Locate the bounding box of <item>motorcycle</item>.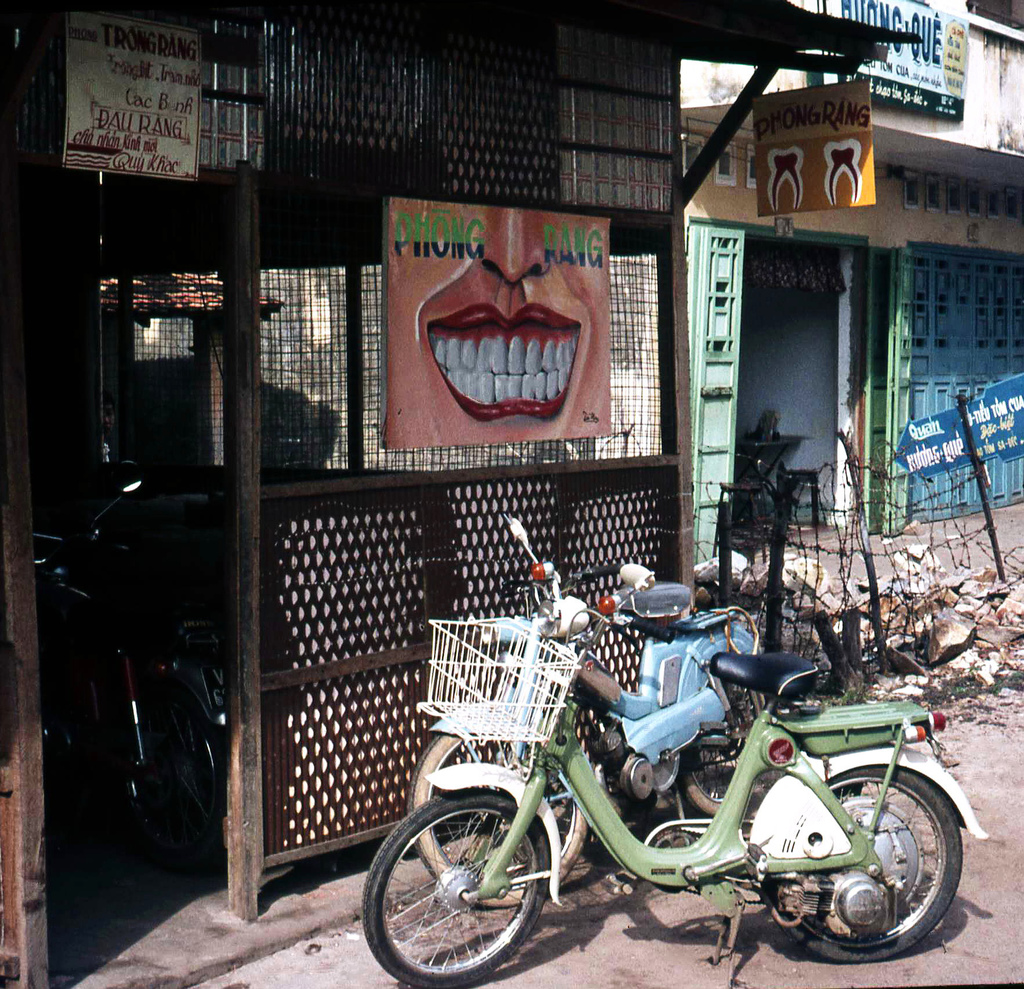
Bounding box: 403,575,770,906.
